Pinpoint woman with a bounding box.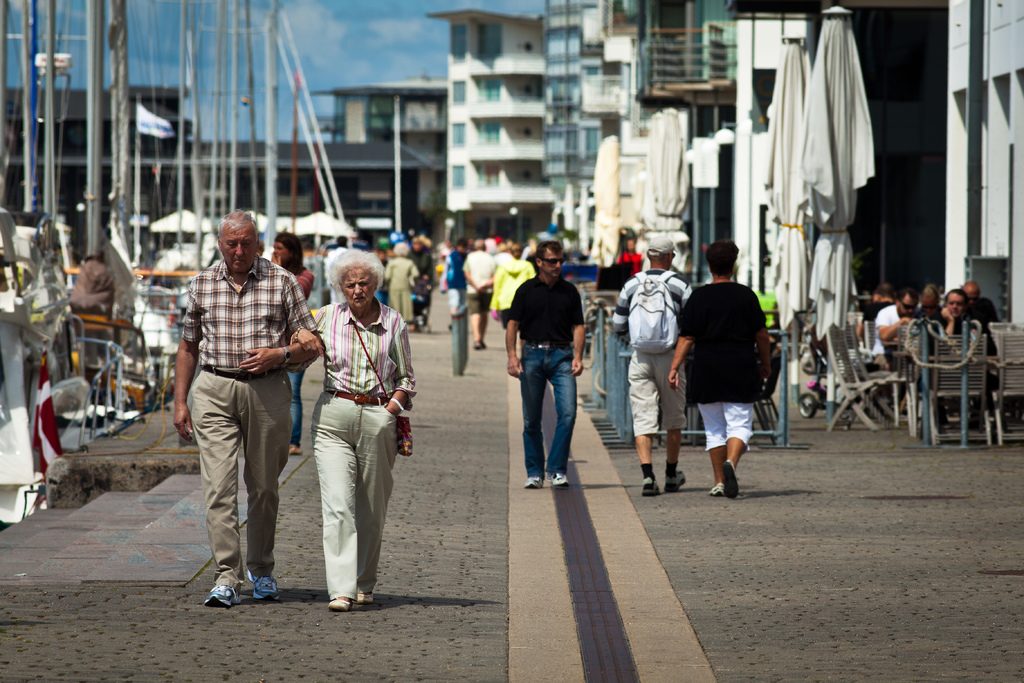
bbox(916, 285, 942, 320).
